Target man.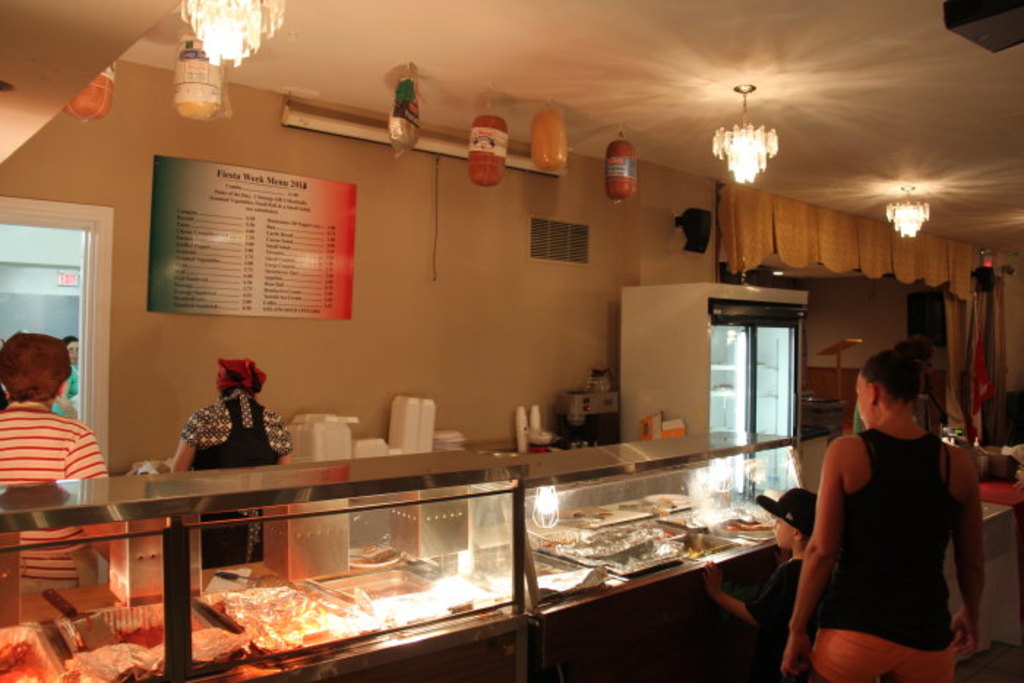
Target region: <region>0, 325, 123, 594</region>.
